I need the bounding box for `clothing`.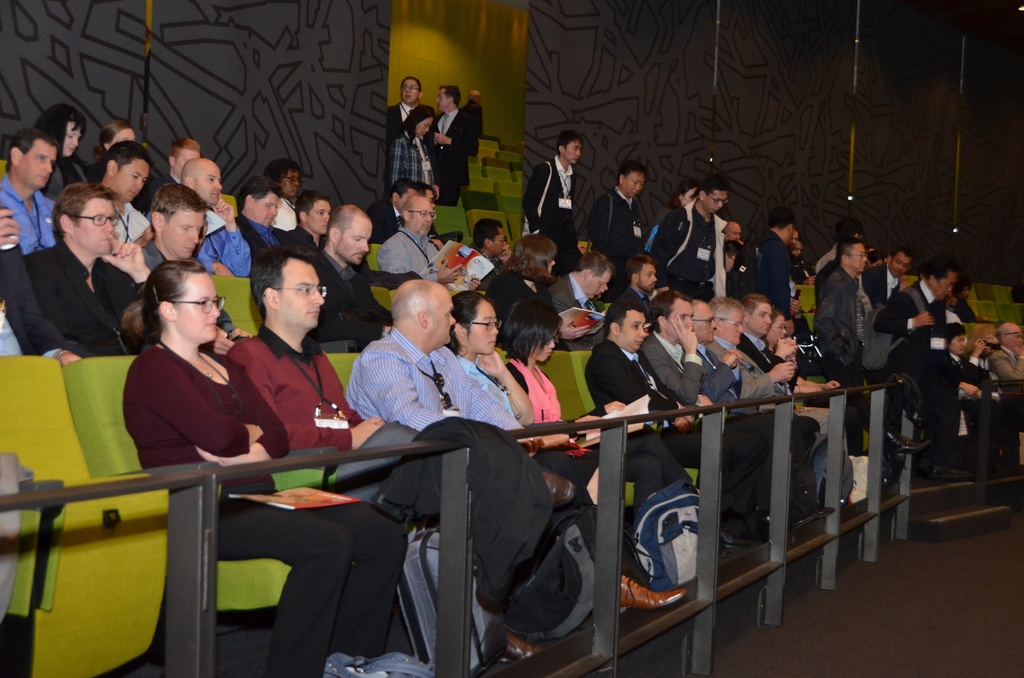
Here it is: [737, 348, 783, 396].
